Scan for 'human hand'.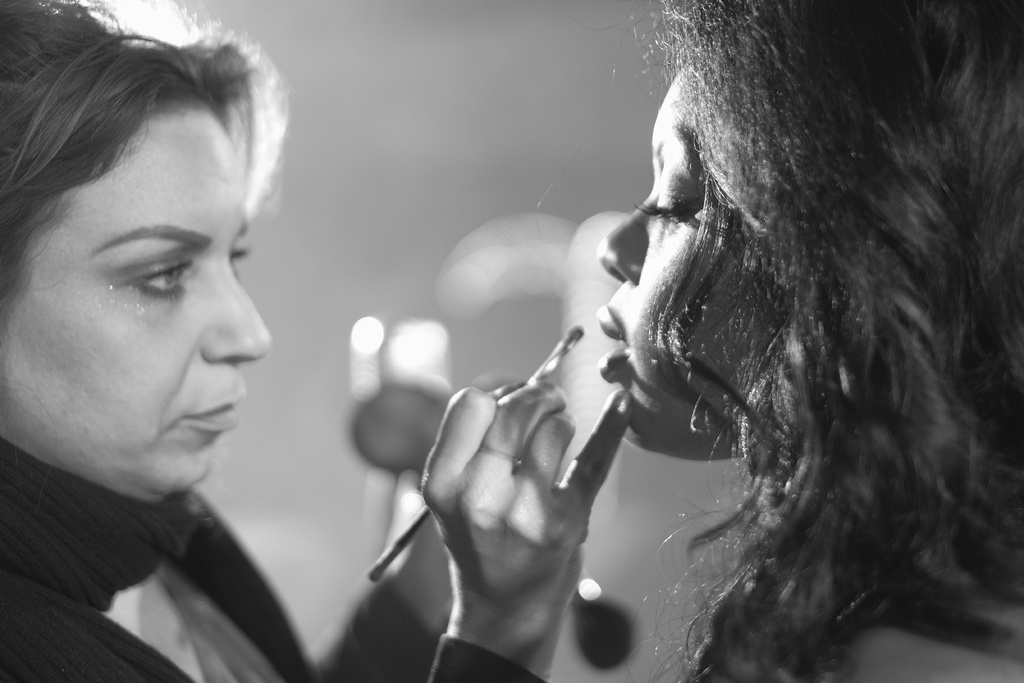
Scan result: crop(401, 313, 656, 670).
